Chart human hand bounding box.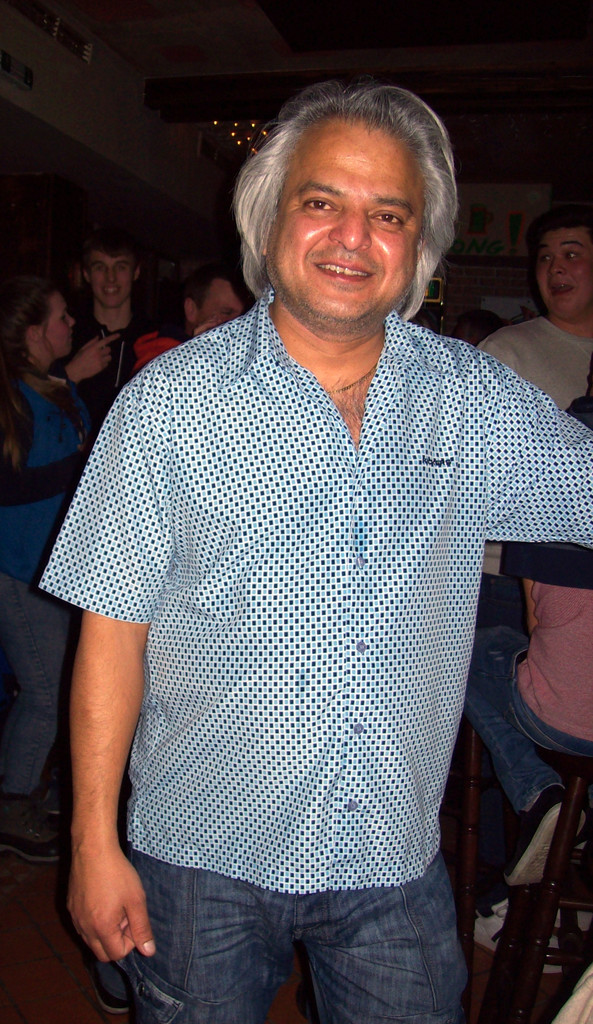
Charted: 69,853,156,958.
